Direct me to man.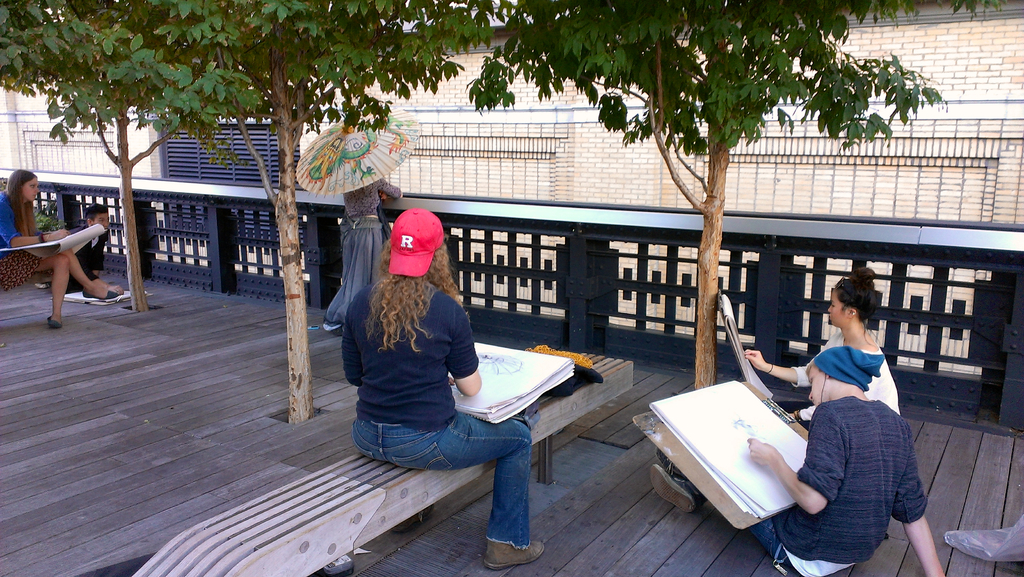
Direction: (left=44, top=201, right=124, bottom=297).
